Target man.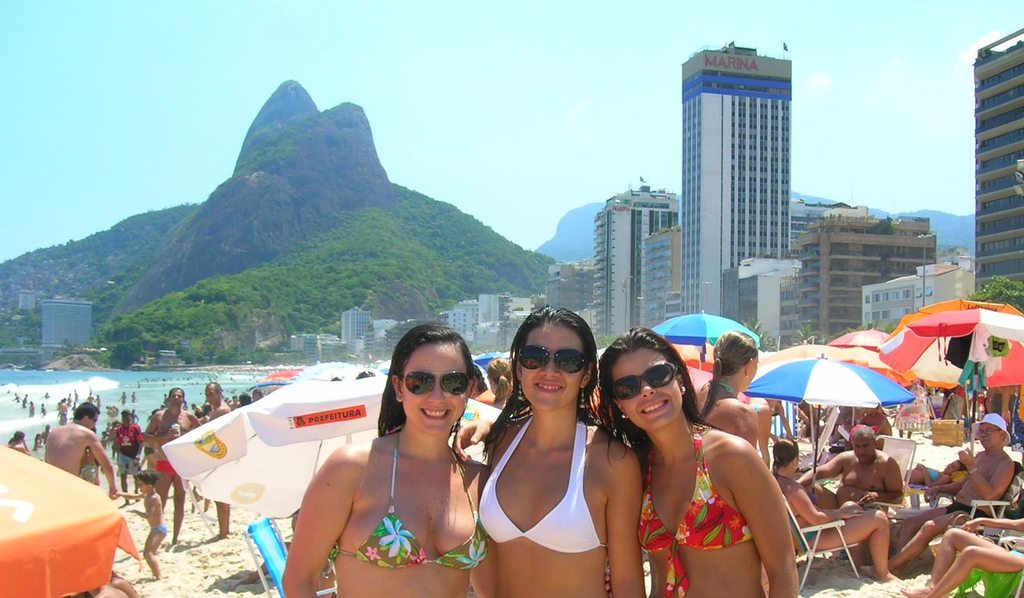
Target region: x1=34 y1=414 x2=102 y2=510.
